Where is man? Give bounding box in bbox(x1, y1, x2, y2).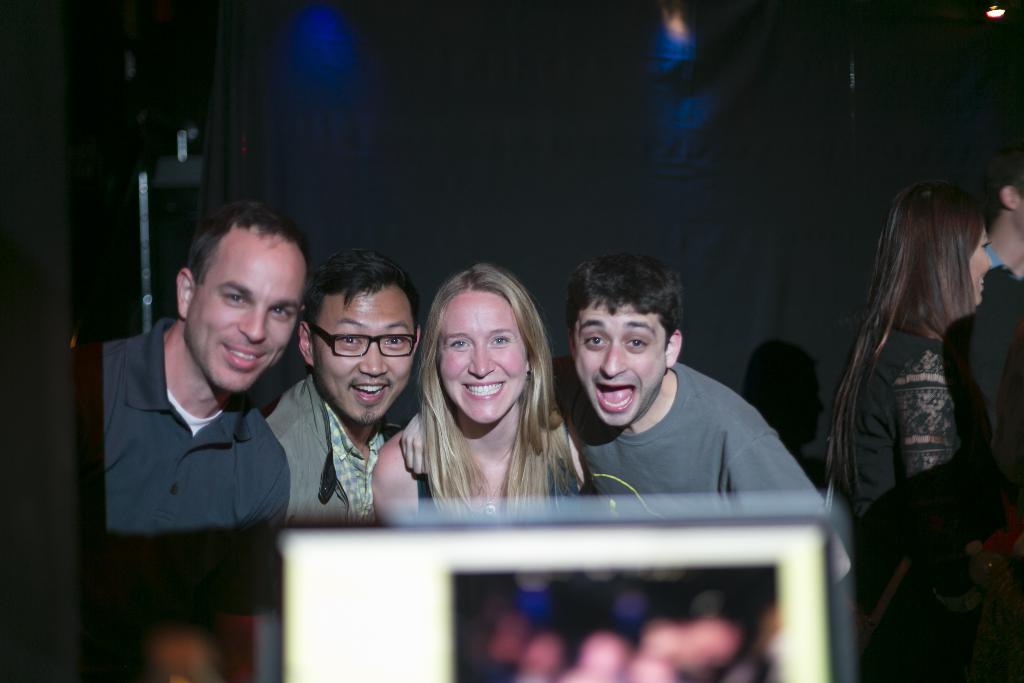
bbox(578, 243, 829, 502).
